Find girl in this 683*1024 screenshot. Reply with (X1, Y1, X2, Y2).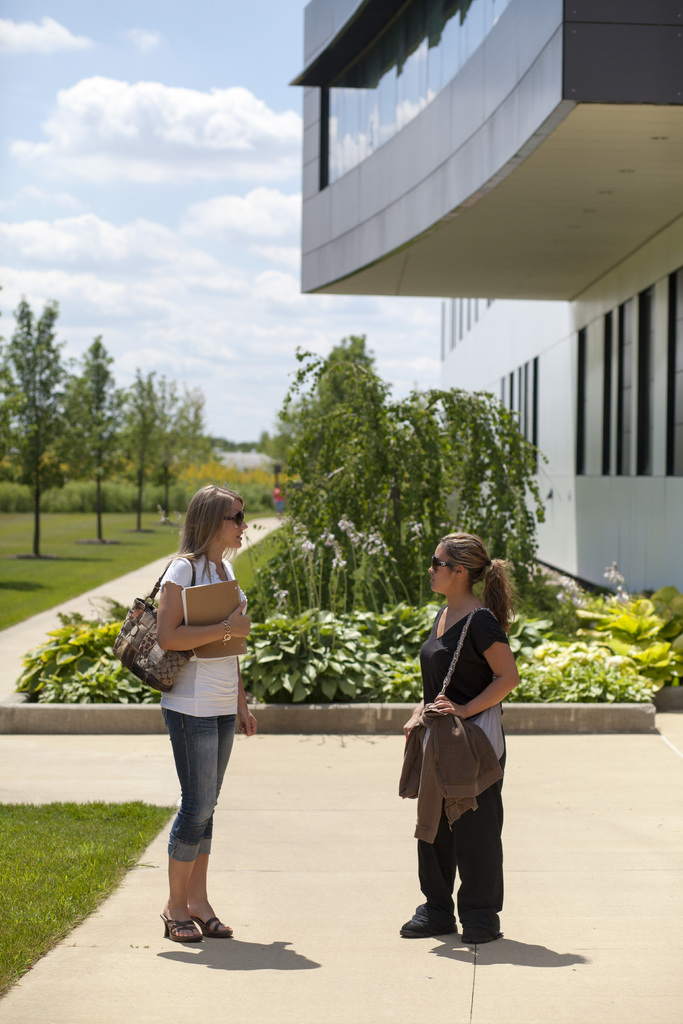
(400, 532, 519, 941).
